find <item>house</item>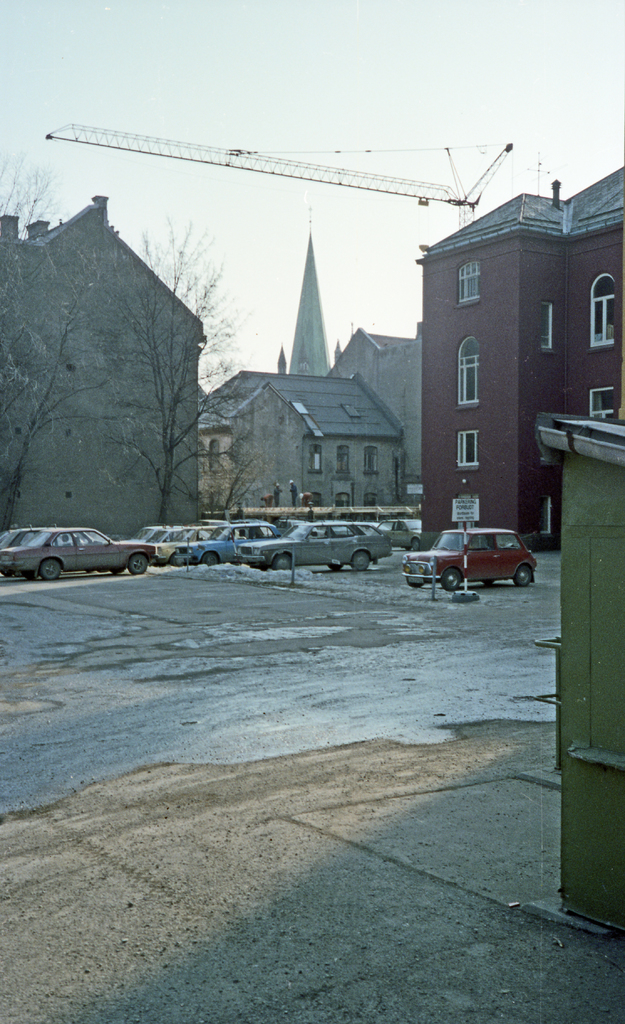
box(1, 192, 206, 547)
